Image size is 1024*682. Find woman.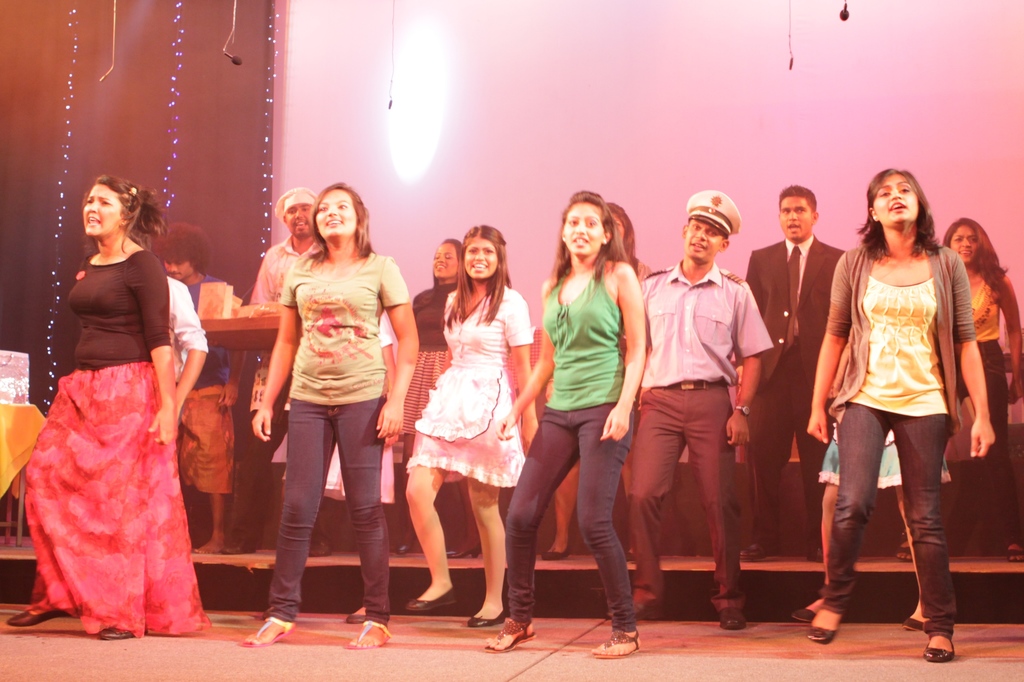
251, 180, 419, 657.
